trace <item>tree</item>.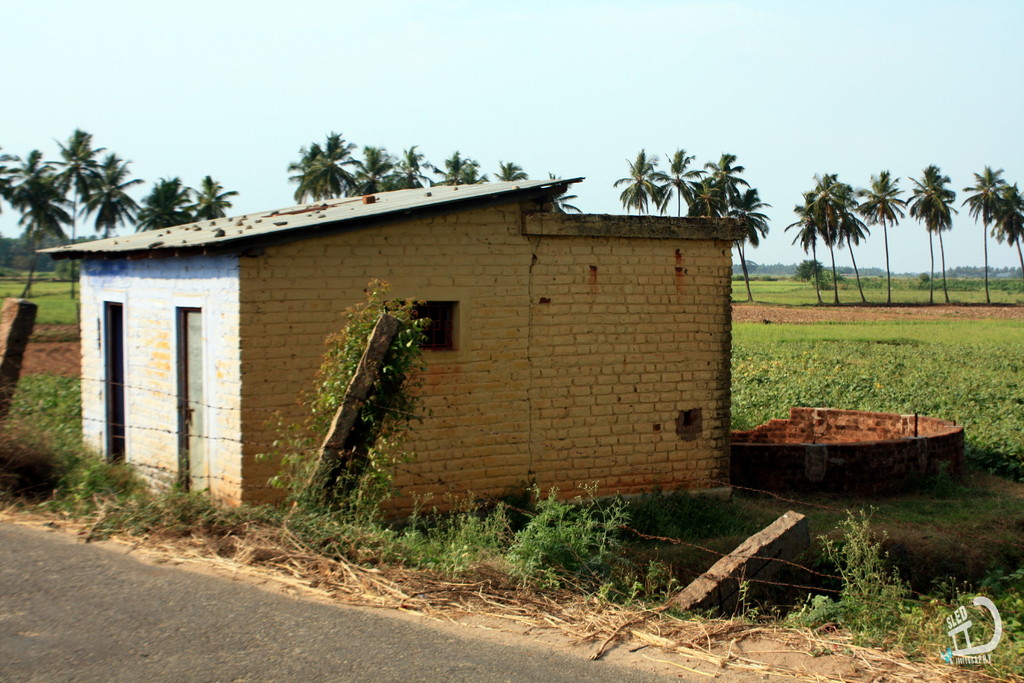
Traced to region(779, 199, 824, 307).
